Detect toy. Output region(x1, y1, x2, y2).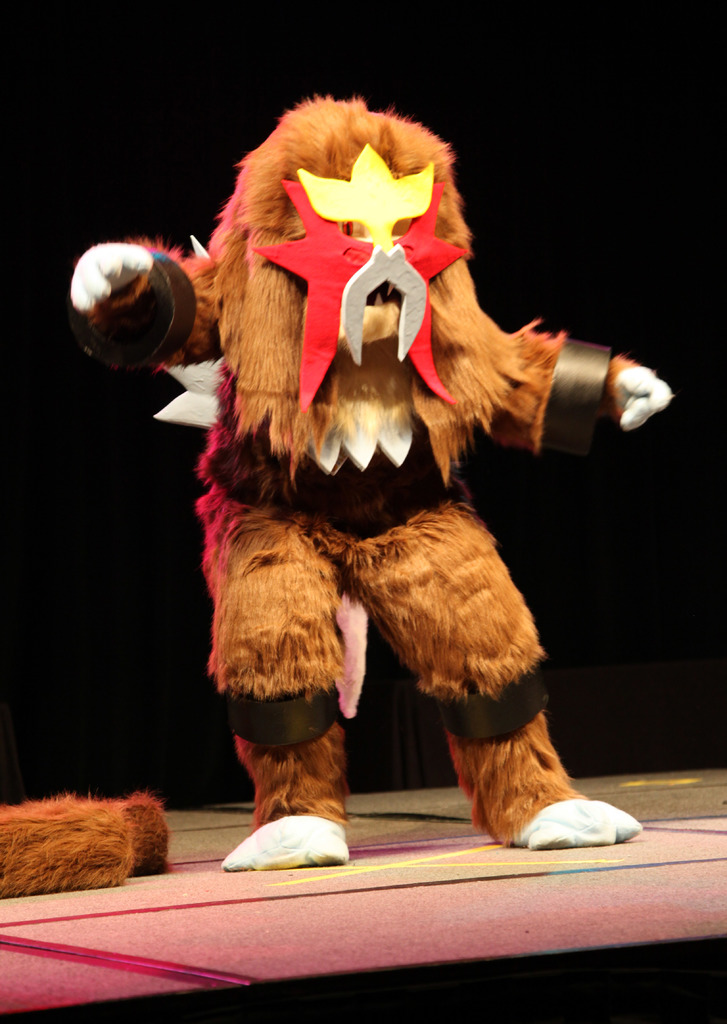
region(0, 804, 189, 915).
